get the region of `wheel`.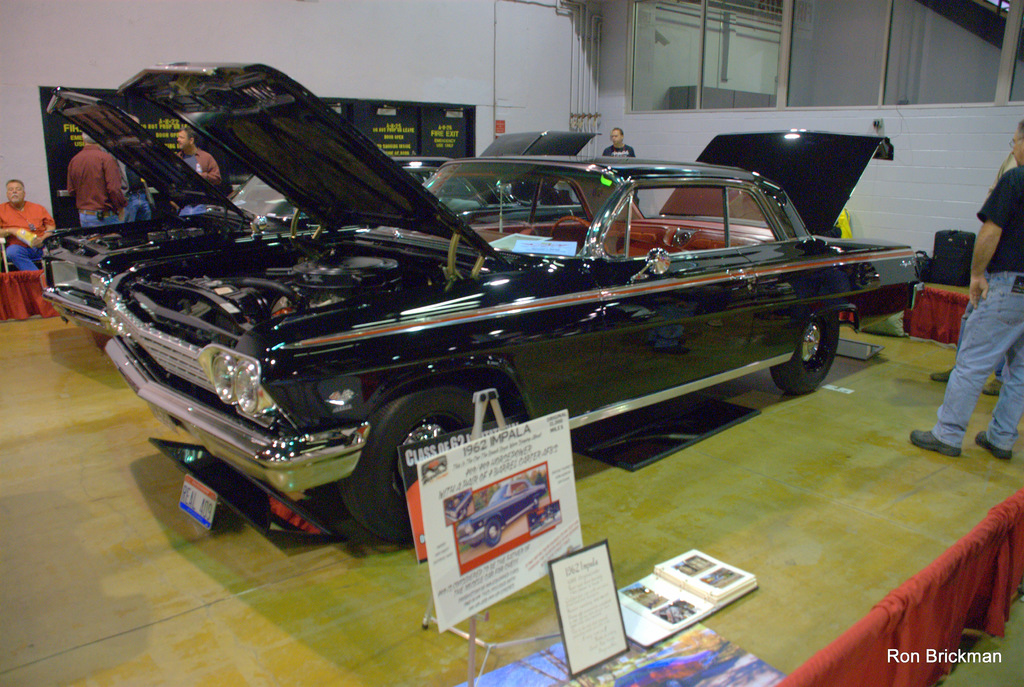
l=548, t=216, r=609, b=250.
